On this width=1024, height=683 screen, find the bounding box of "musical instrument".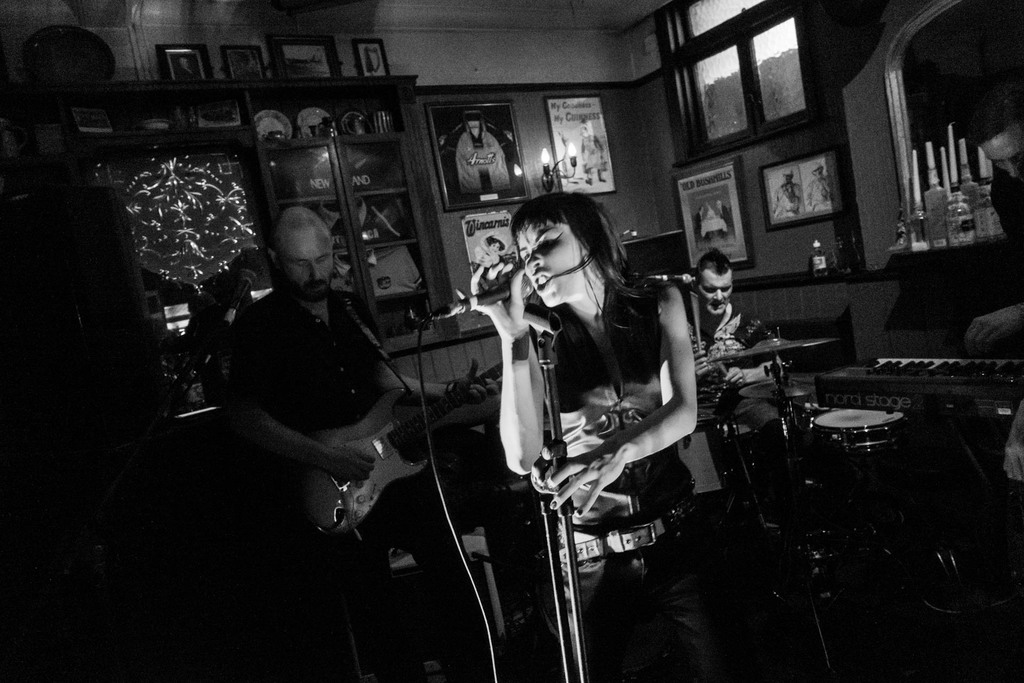
Bounding box: select_region(804, 338, 1023, 423).
